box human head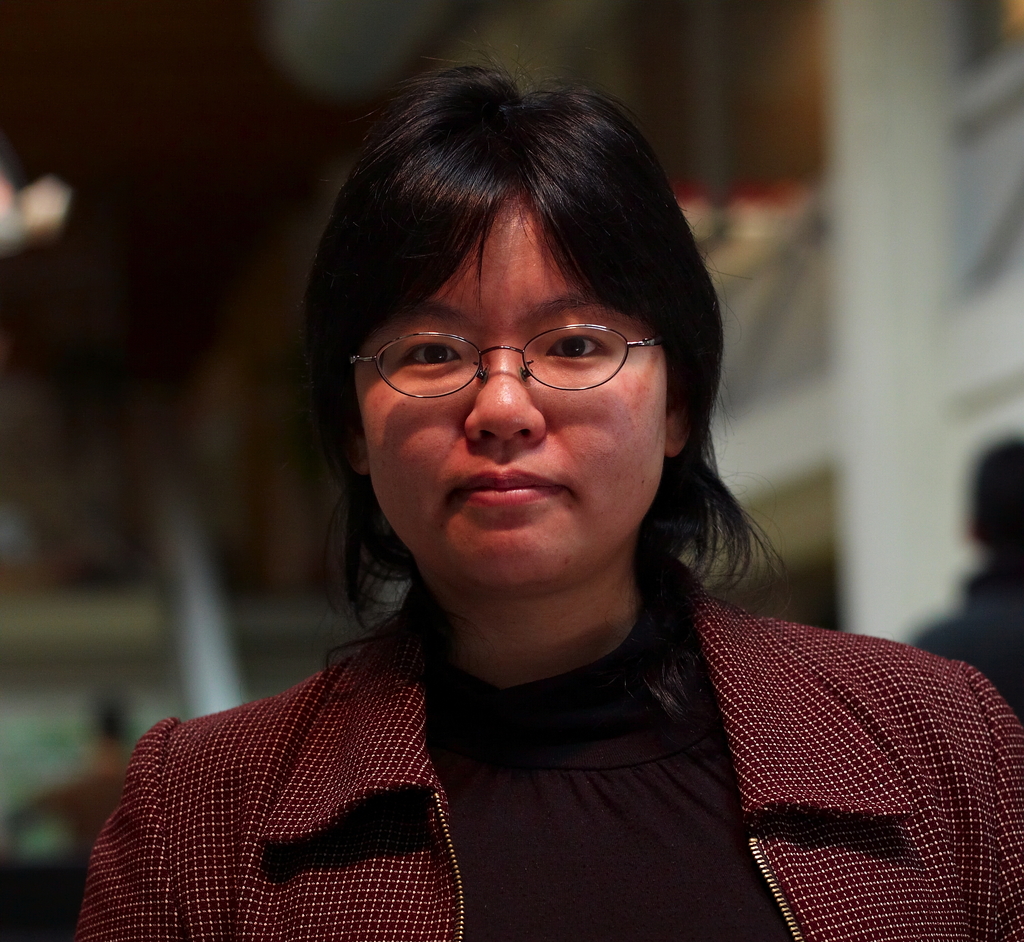
(x1=322, y1=129, x2=697, y2=539)
